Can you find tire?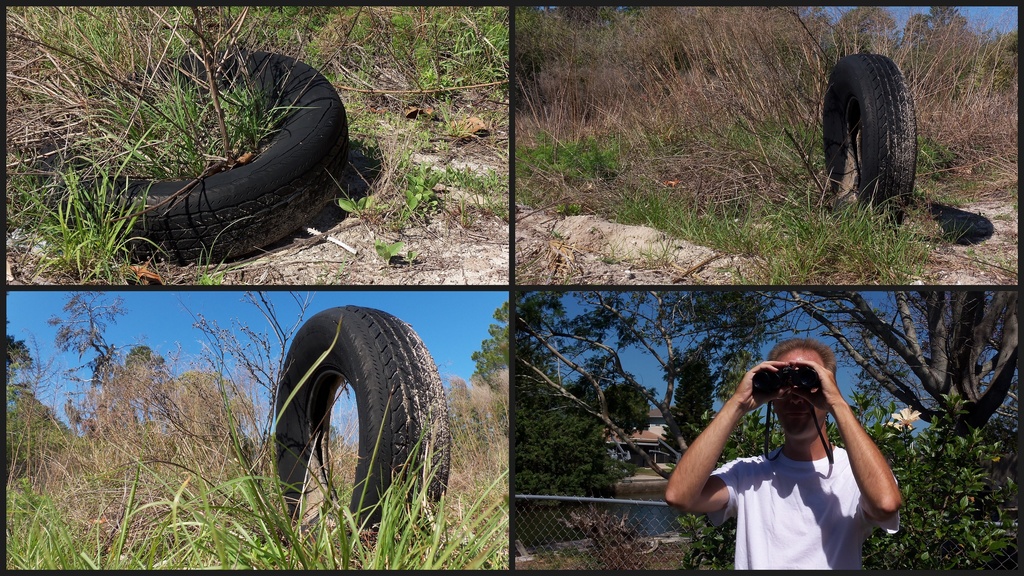
Yes, bounding box: x1=822 y1=52 x2=916 y2=227.
